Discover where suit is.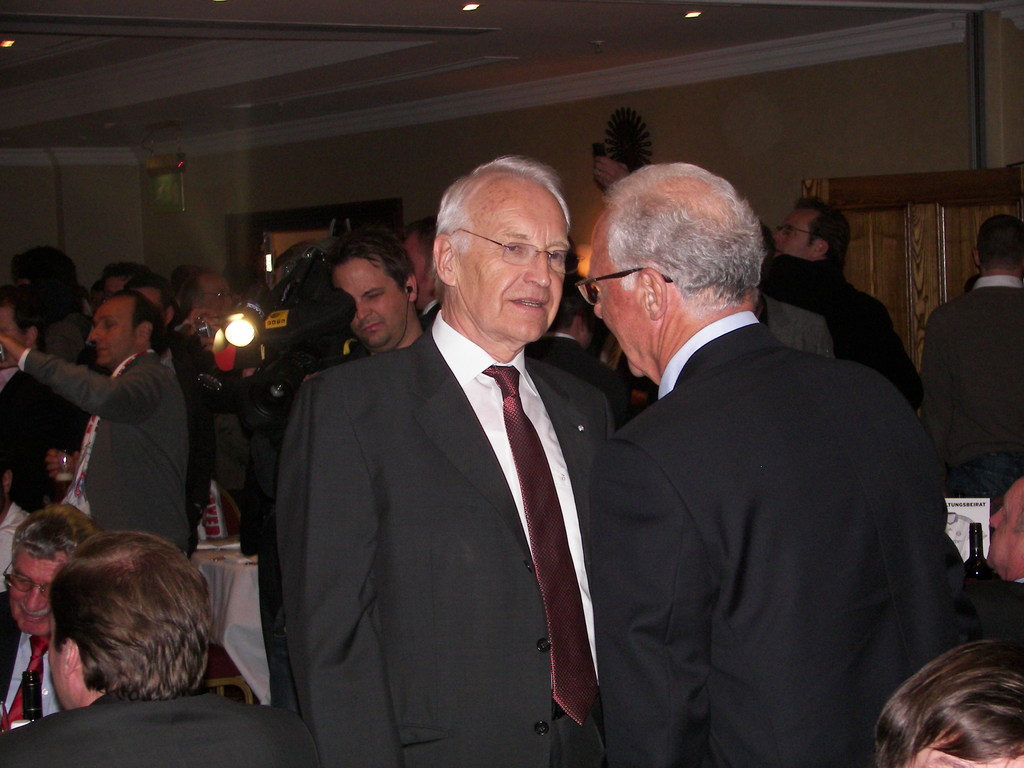
Discovered at box(602, 315, 970, 767).
